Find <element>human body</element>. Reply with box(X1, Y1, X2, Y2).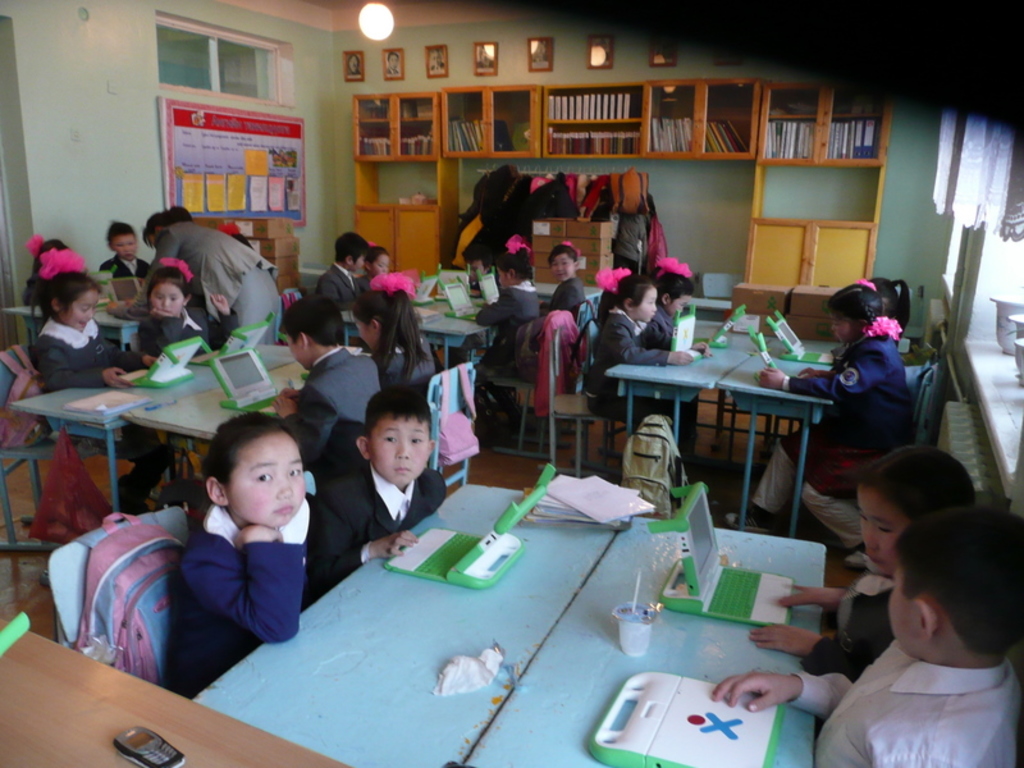
box(140, 206, 279, 356).
